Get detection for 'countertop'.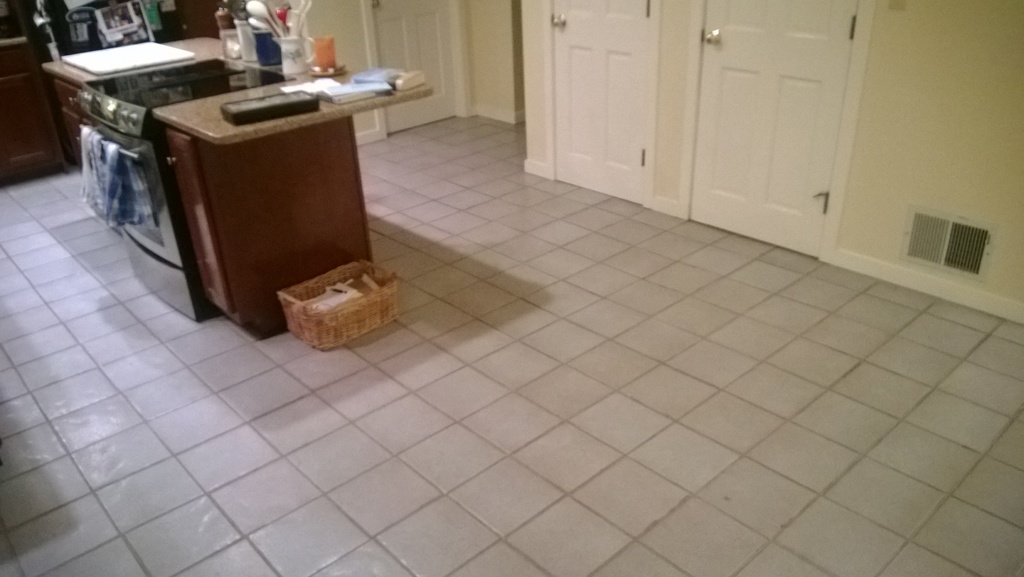
Detection: [39, 35, 433, 152].
